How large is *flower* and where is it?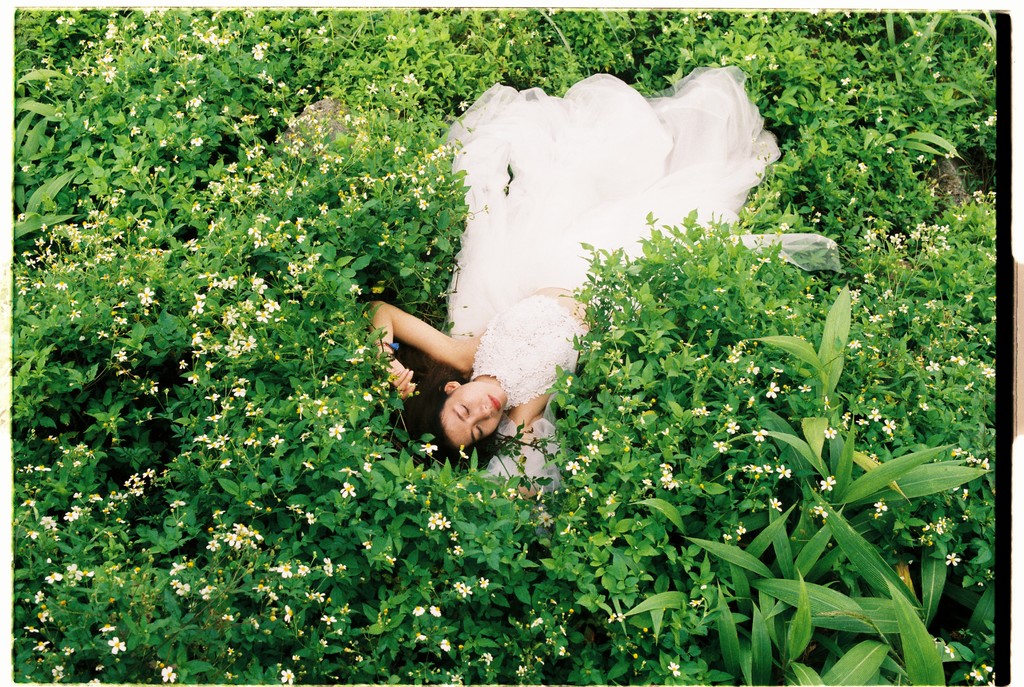
Bounding box: x1=876 y1=417 x2=893 y2=430.
